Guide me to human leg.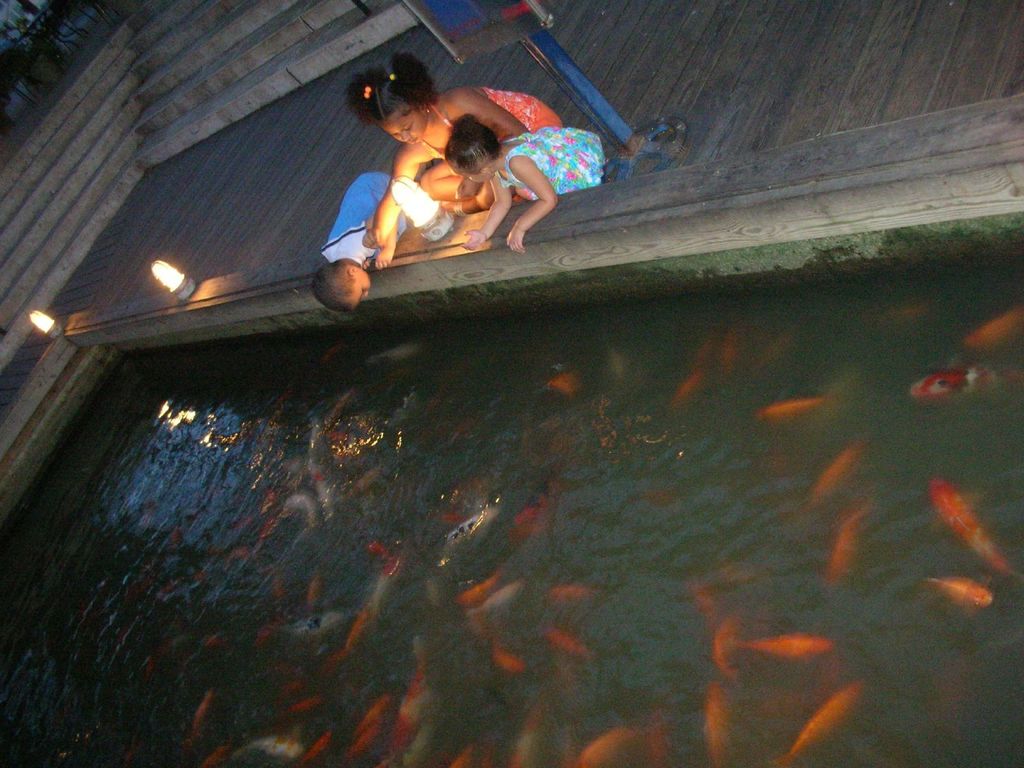
Guidance: {"x1": 419, "y1": 161, "x2": 456, "y2": 198}.
